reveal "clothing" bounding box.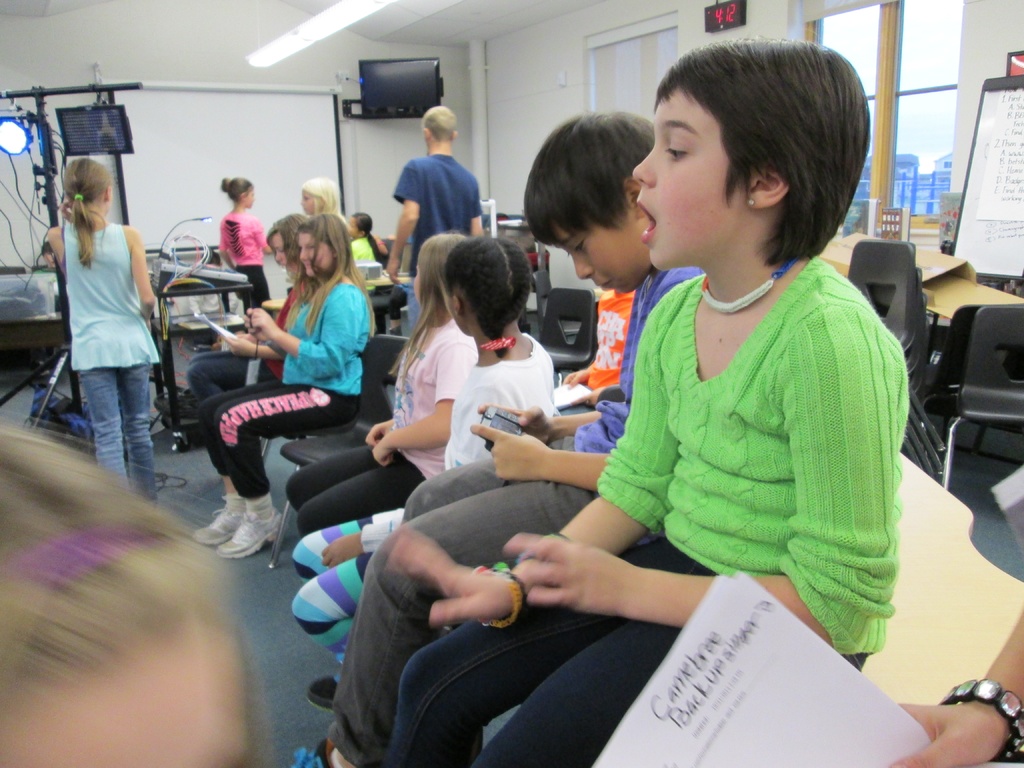
Revealed: box(63, 218, 161, 499).
